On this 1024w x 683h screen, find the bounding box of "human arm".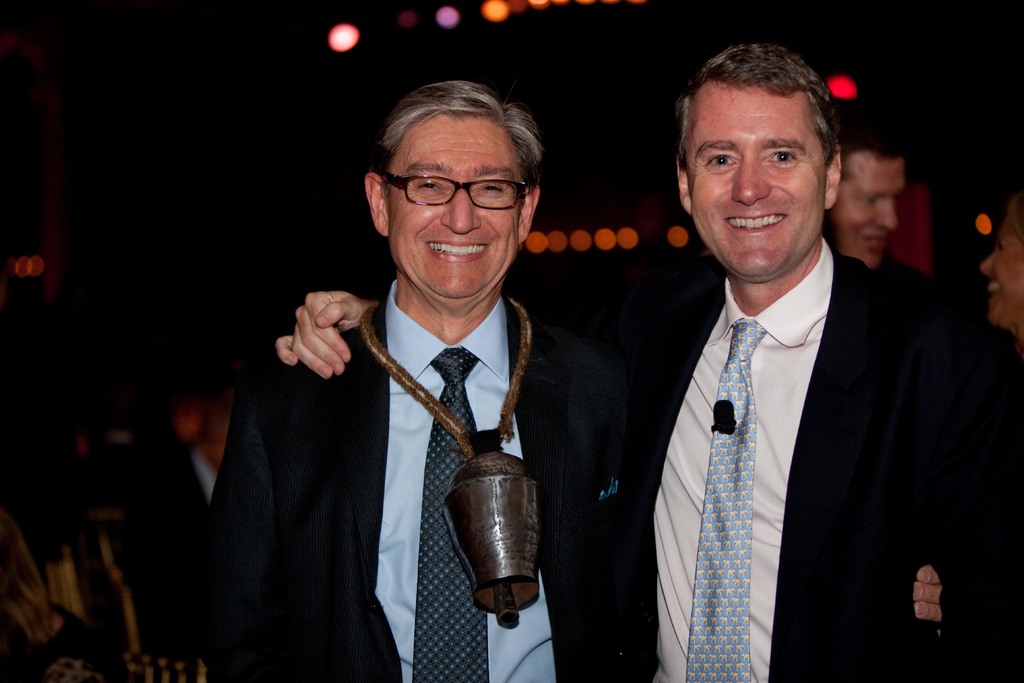
Bounding box: region(274, 285, 368, 398).
